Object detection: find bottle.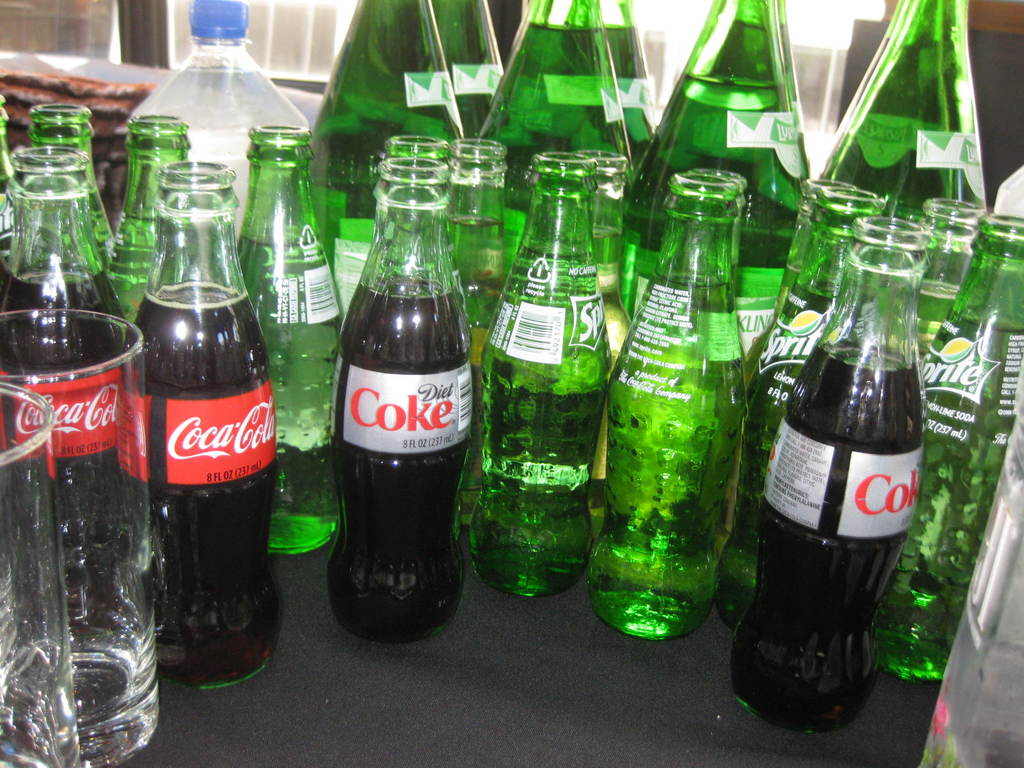
box=[881, 212, 1023, 701].
